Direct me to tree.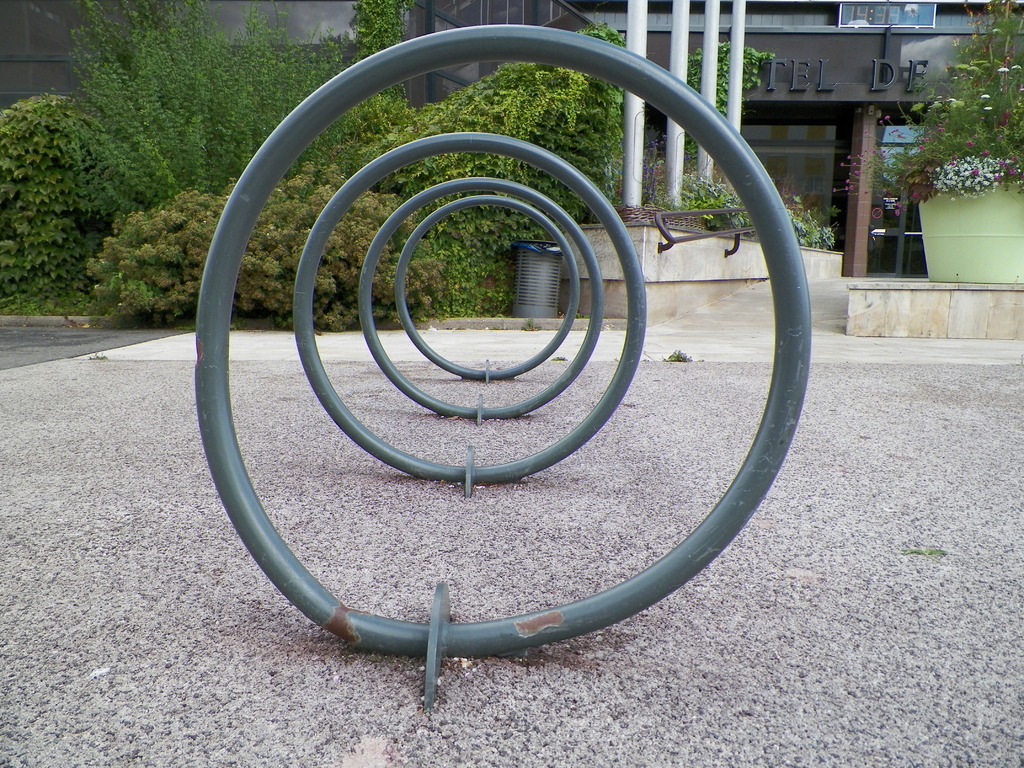
Direction: locate(4, 4, 659, 323).
